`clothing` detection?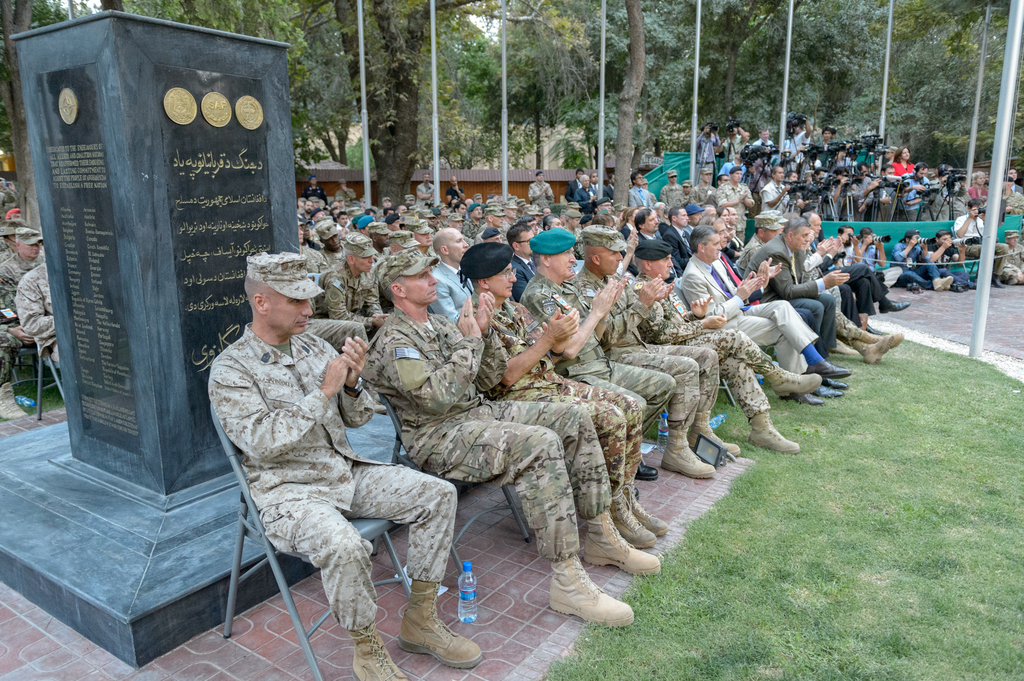
[x1=934, y1=191, x2=977, y2=227]
